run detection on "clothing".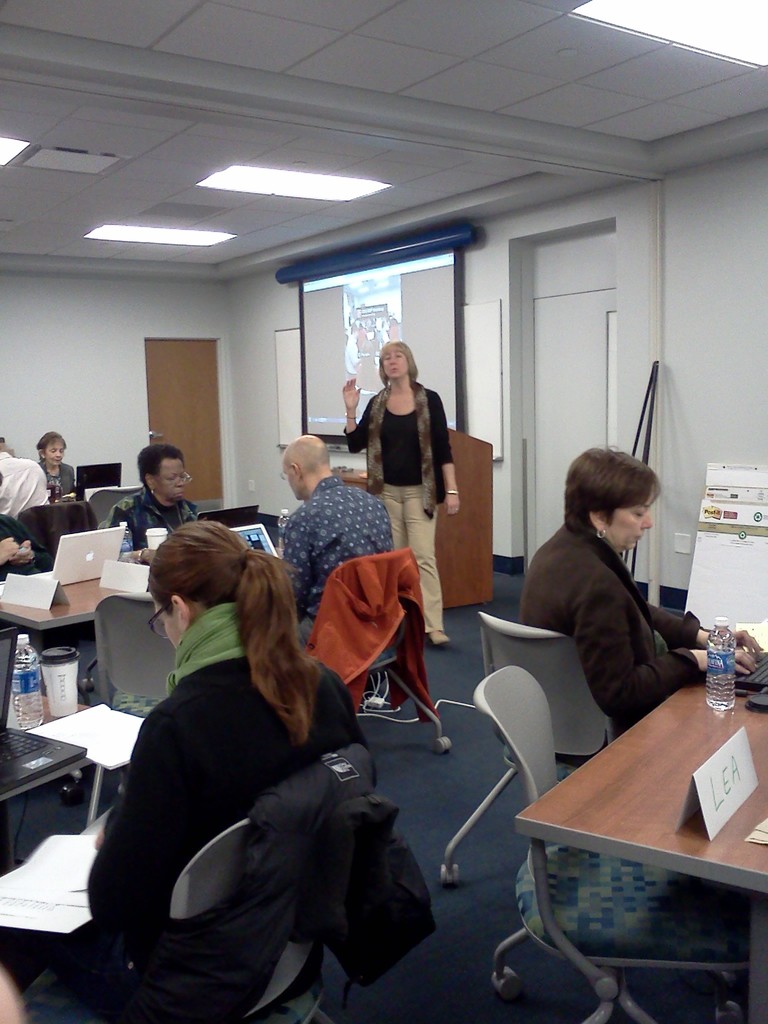
Result: x1=0, y1=444, x2=56, y2=526.
